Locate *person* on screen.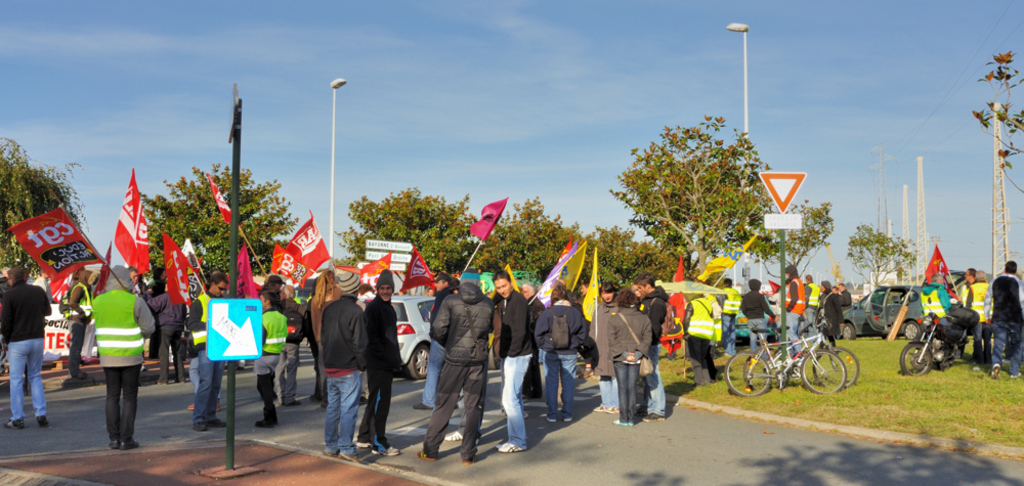
On screen at [275,294,308,409].
